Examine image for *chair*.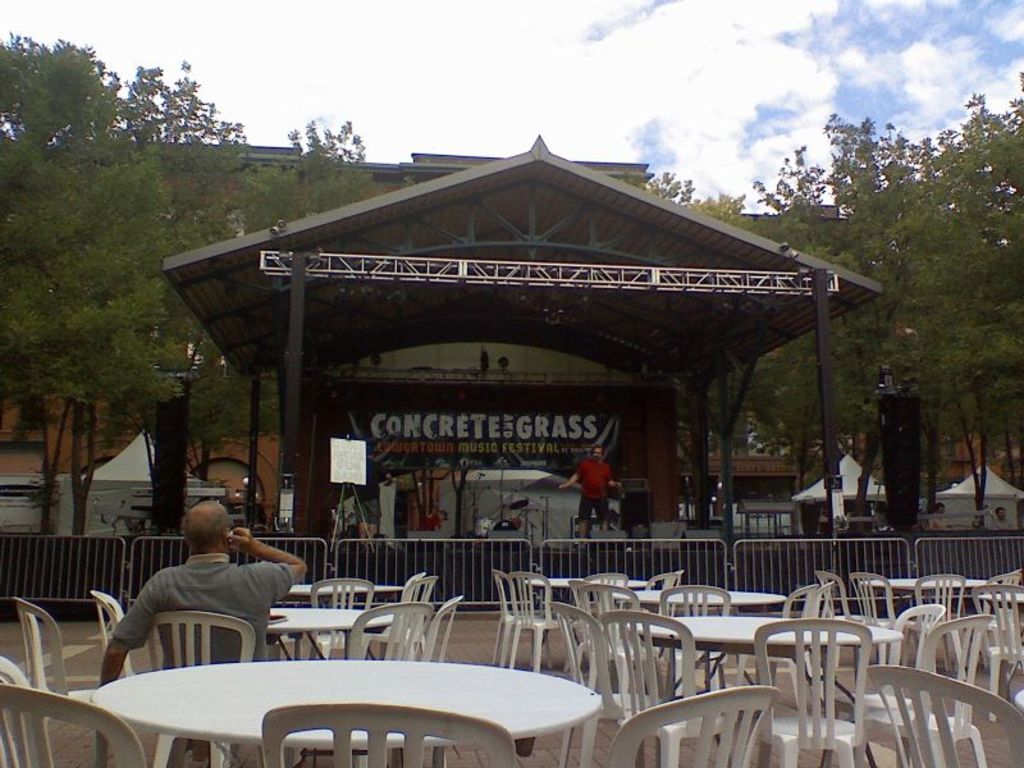
Examination result: box(549, 596, 669, 767).
